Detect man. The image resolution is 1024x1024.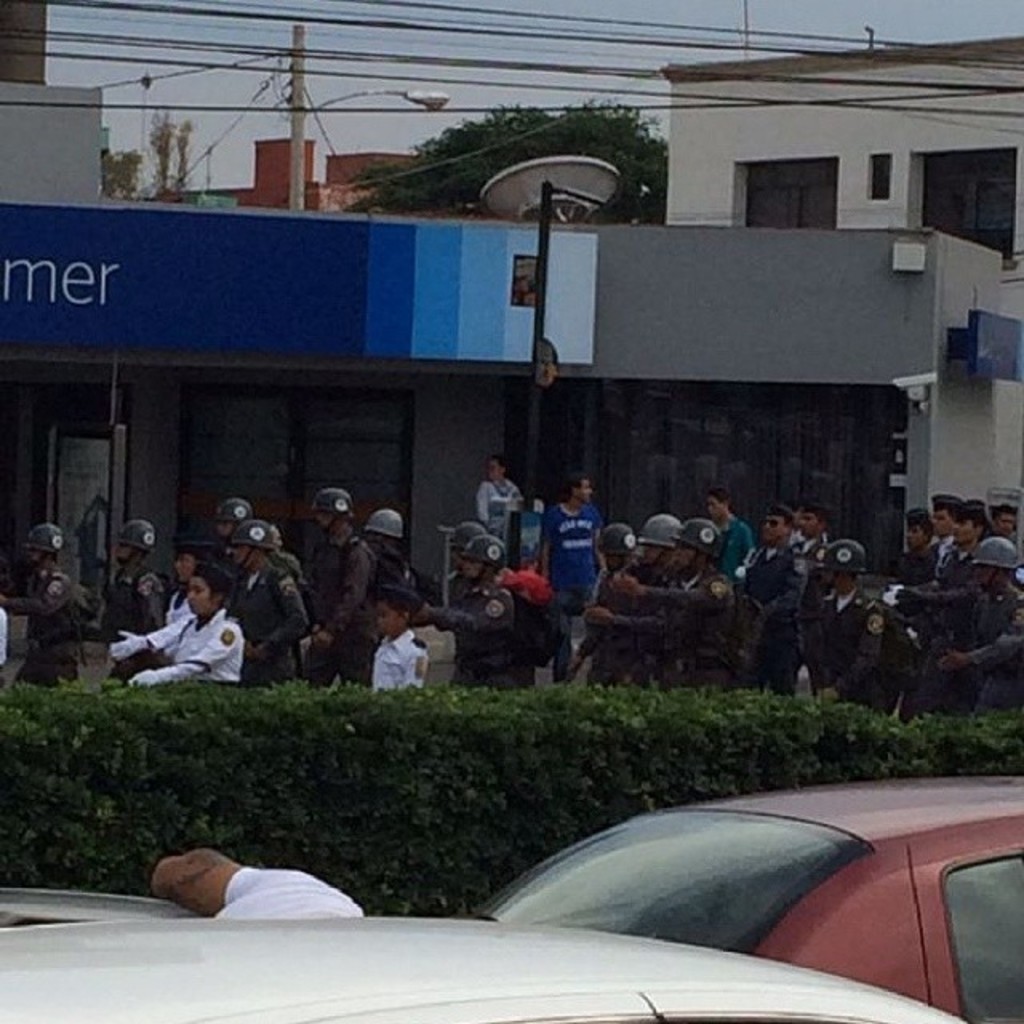
detection(448, 522, 490, 658).
